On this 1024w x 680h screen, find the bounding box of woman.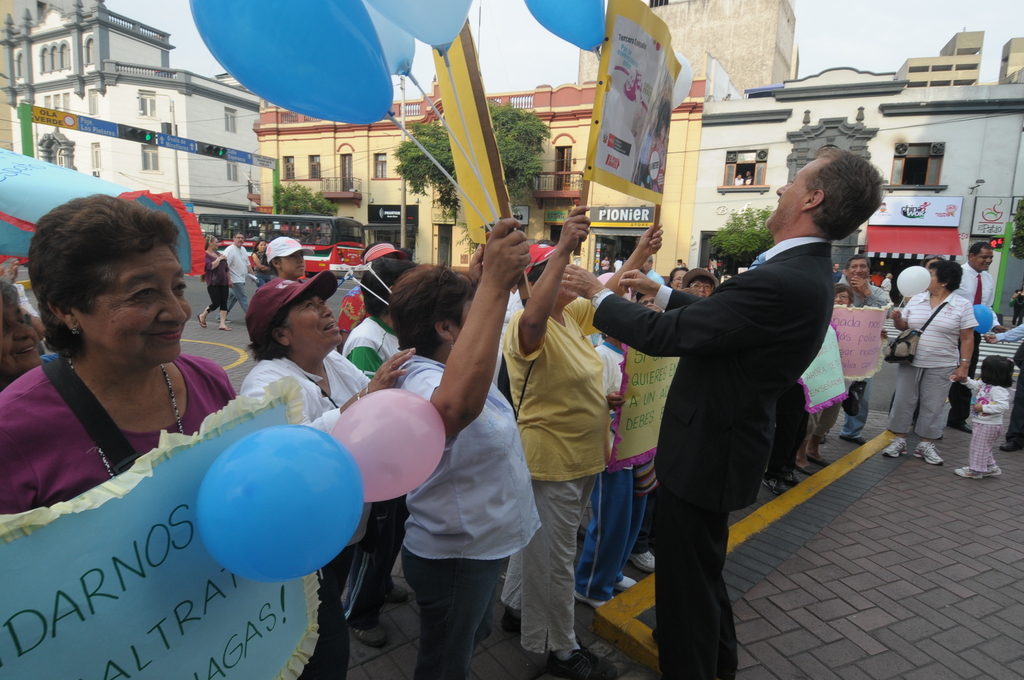
Bounding box: 251:239:274:289.
